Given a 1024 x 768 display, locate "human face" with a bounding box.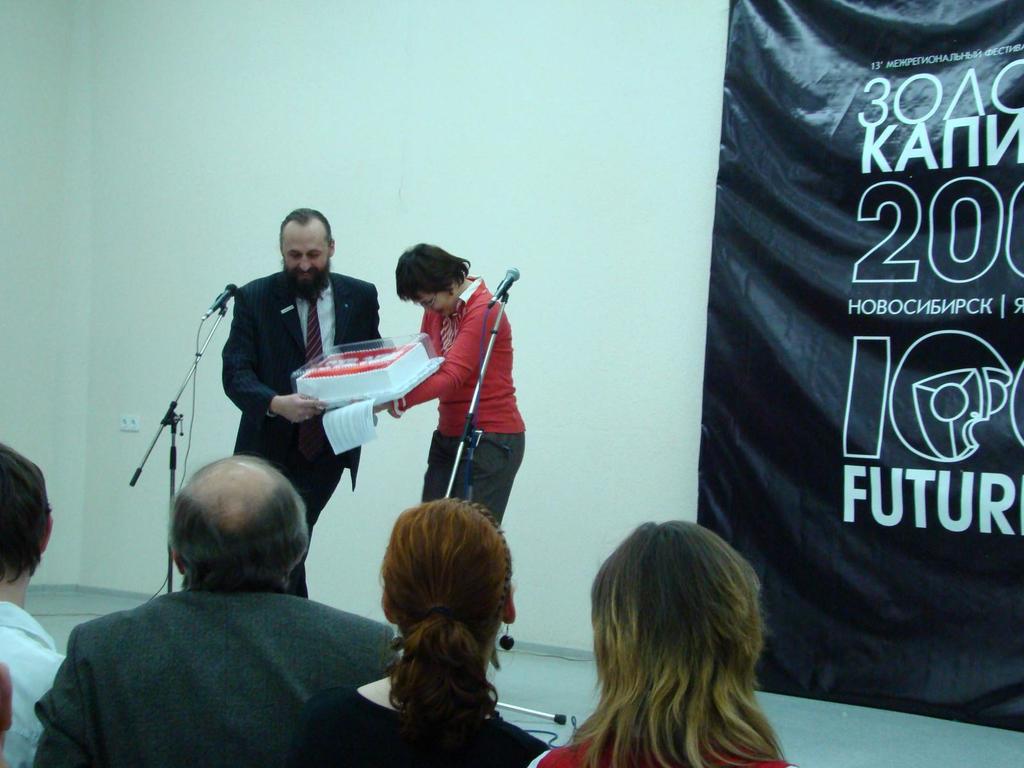
Located: box(413, 289, 460, 311).
